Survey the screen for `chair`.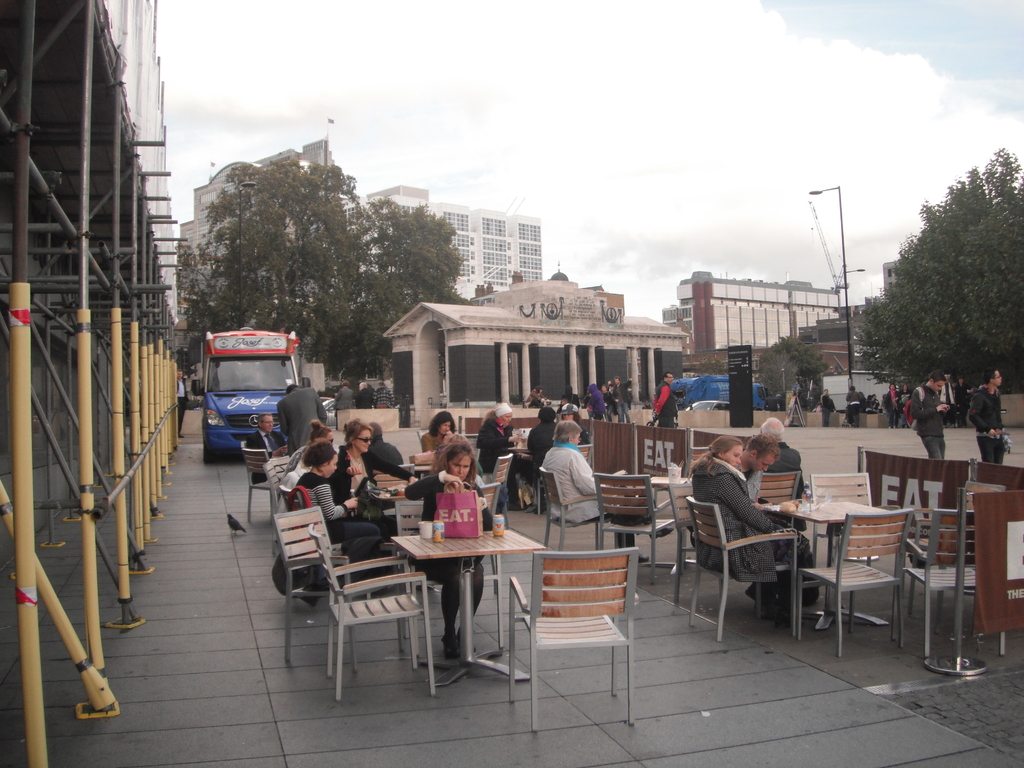
Survey found: select_region(481, 484, 497, 590).
